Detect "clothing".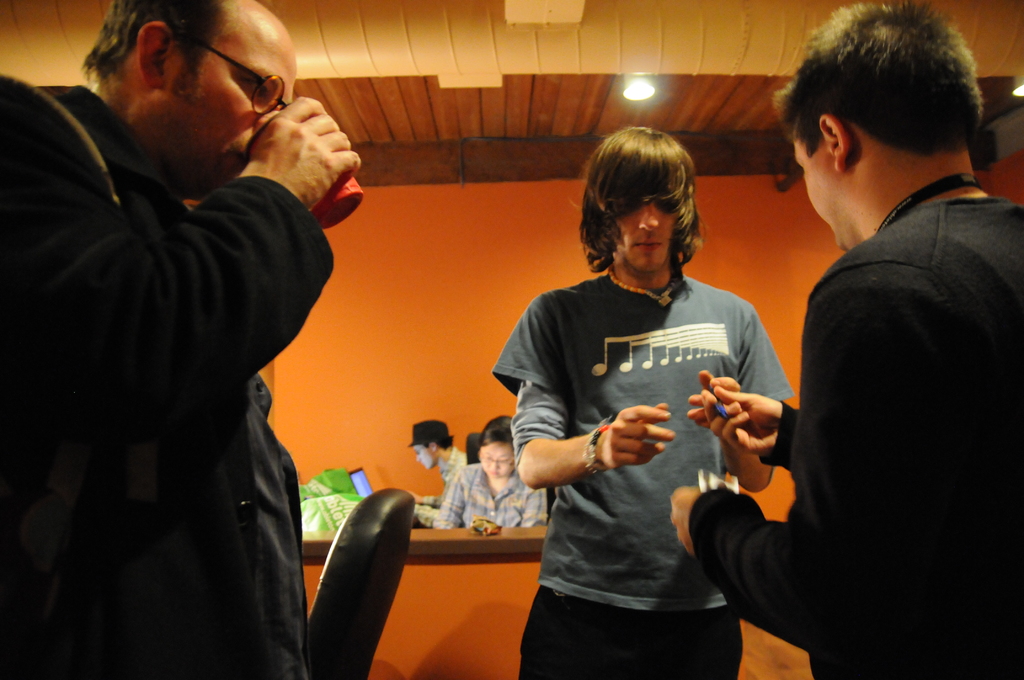
Detected at 490 269 796 614.
